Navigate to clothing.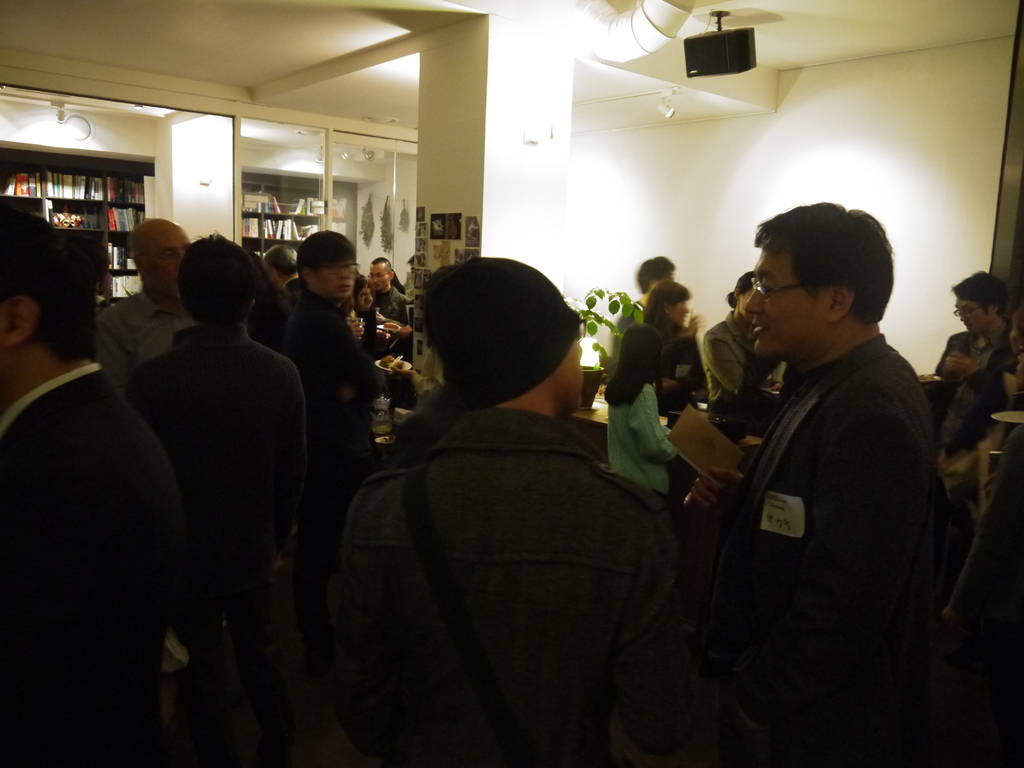
Navigation target: [681,244,964,751].
